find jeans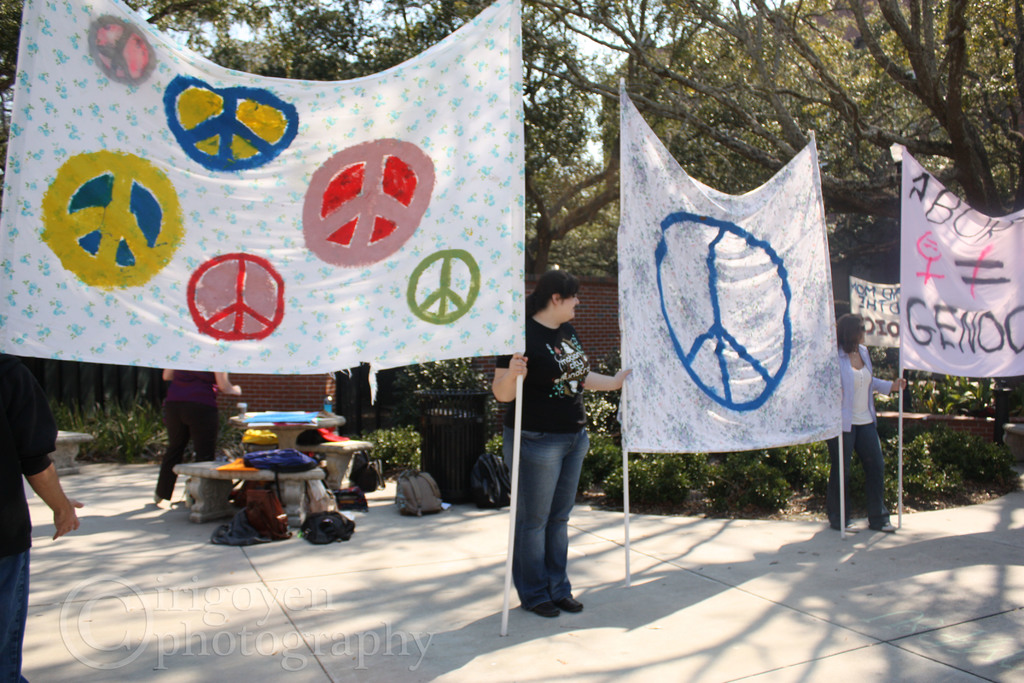
pyautogui.locateOnScreen(0, 548, 28, 682)
